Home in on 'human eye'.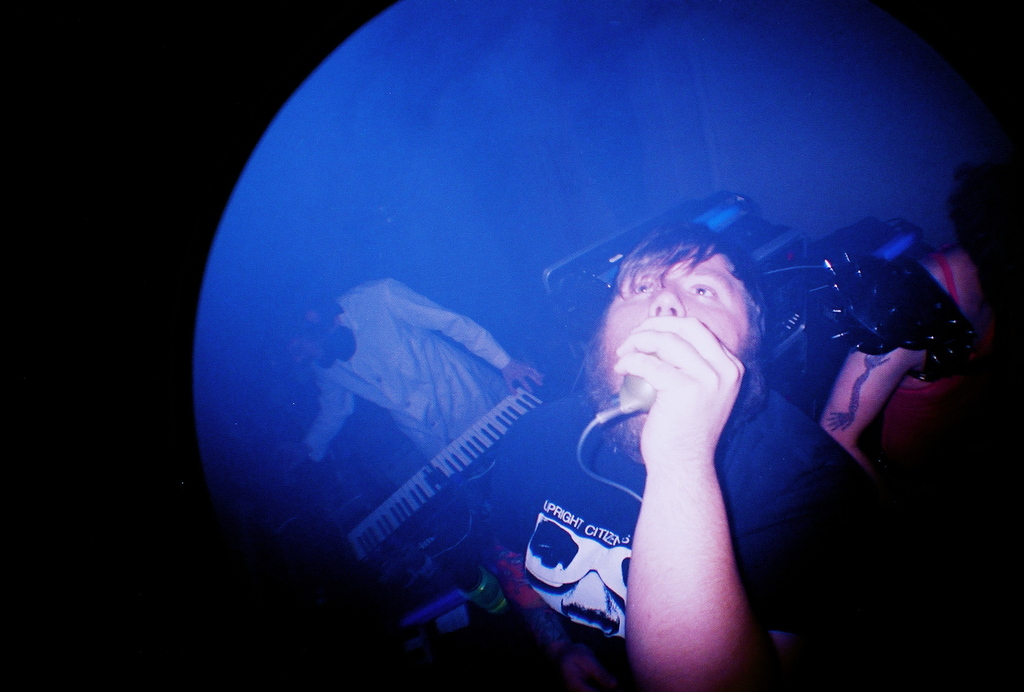
Homed in at crop(687, 277, 721, 304).
